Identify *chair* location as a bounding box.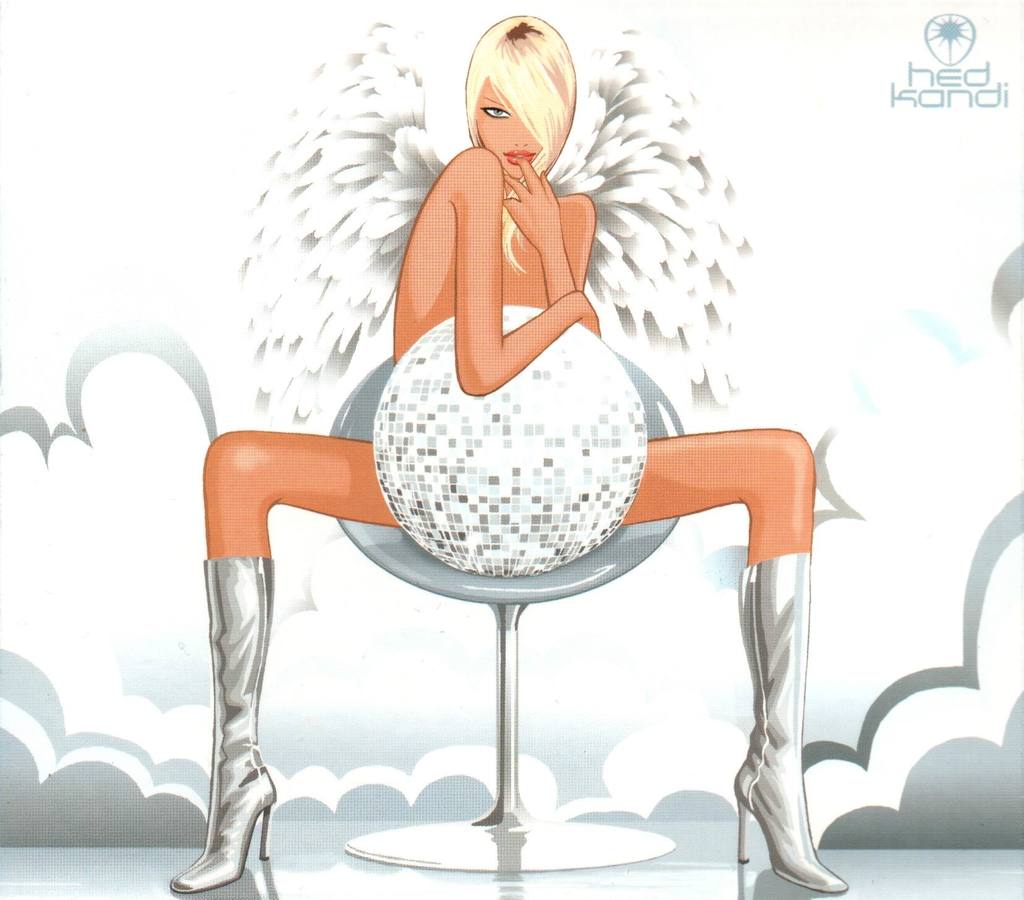
328 343 682 869.
